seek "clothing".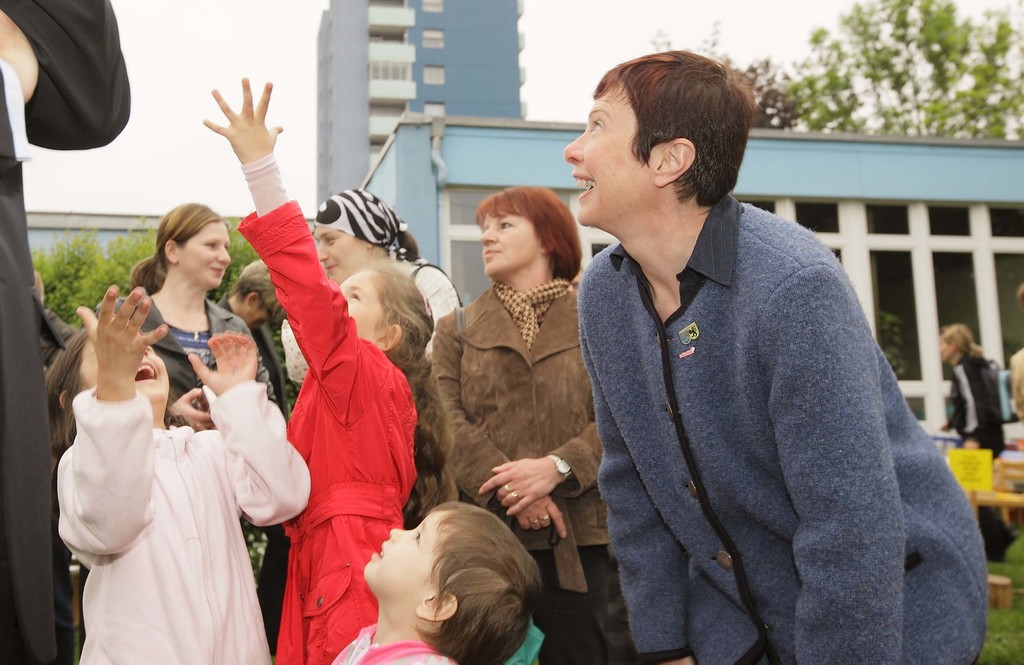
l=573, t=148, r=974, b=664.
